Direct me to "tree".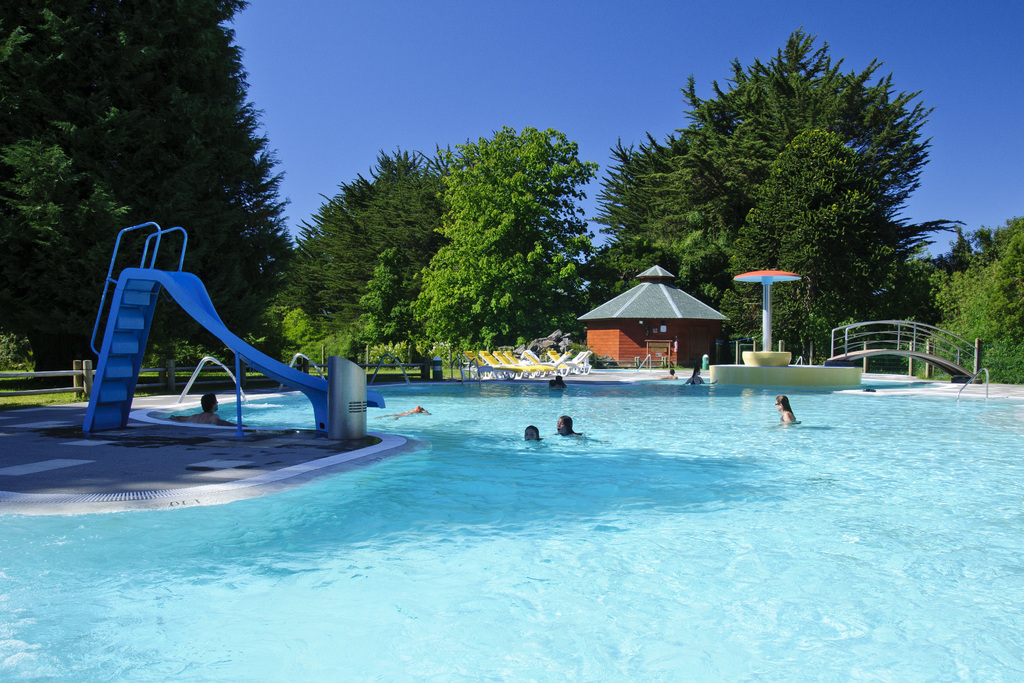
Direction: region(380, 242, 476, 350).
